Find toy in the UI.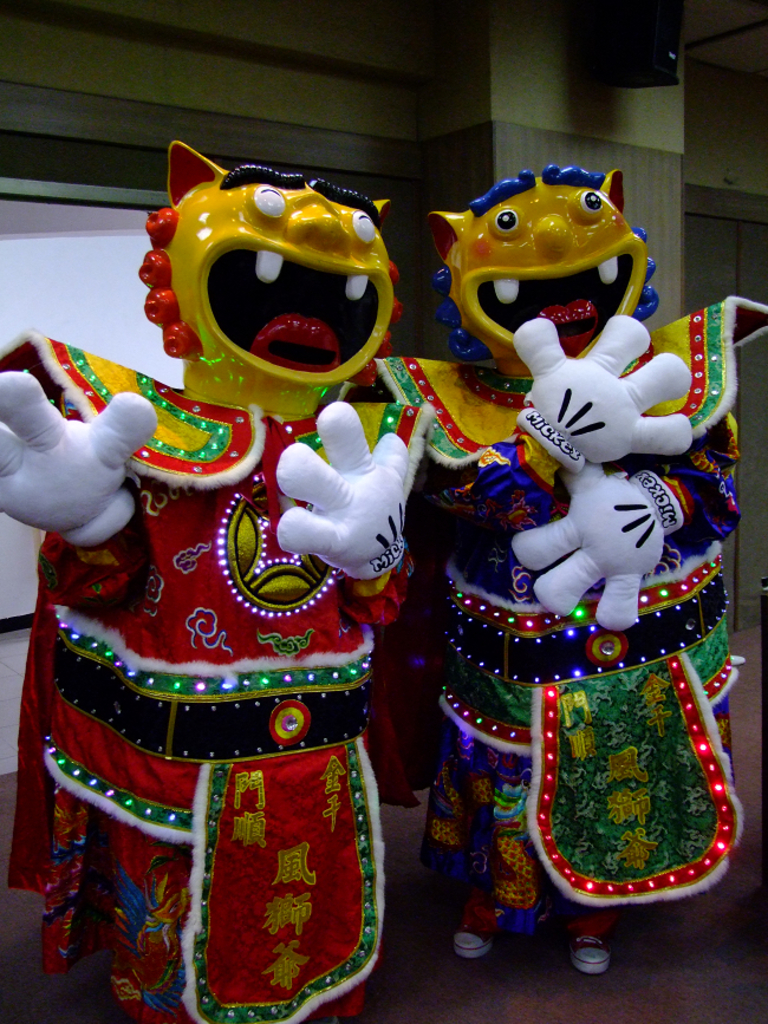
UI element at (x1=0, y1=136, x2=430, y2=1023).
